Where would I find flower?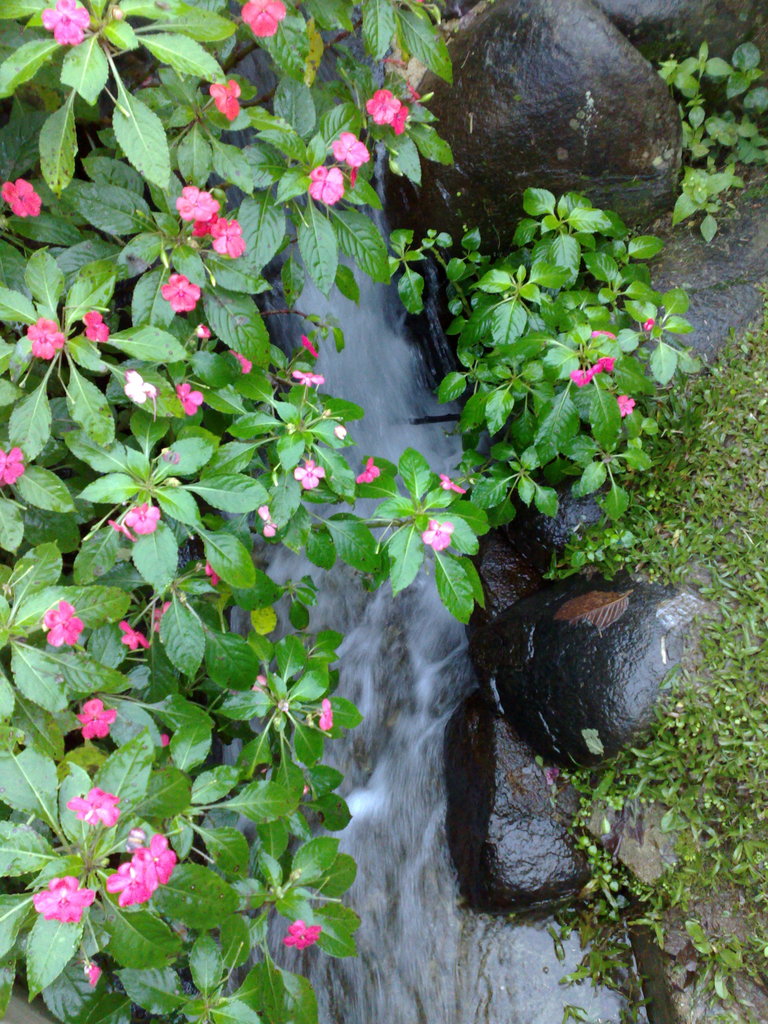
At <bbox>55, 695, 141, 771</bbox>.
